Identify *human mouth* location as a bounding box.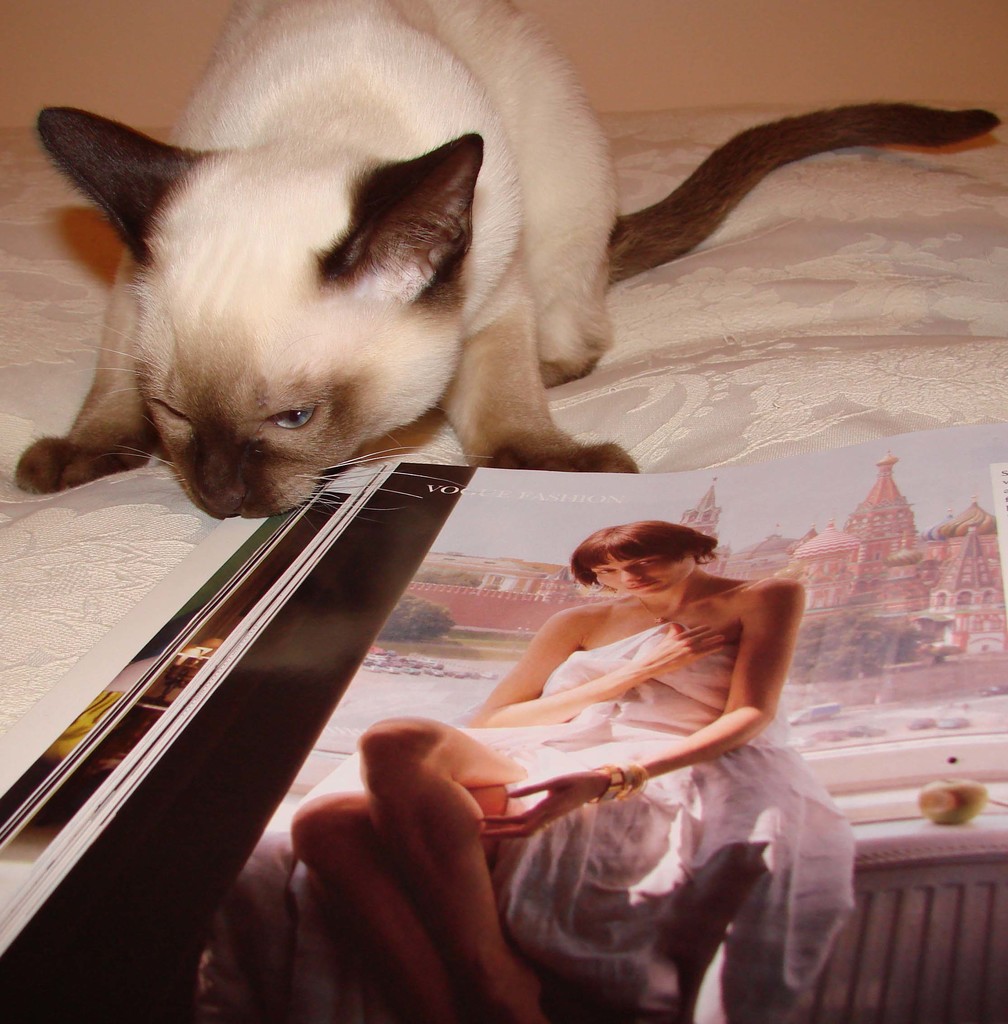
BBox(628, 577, 665, 596).
